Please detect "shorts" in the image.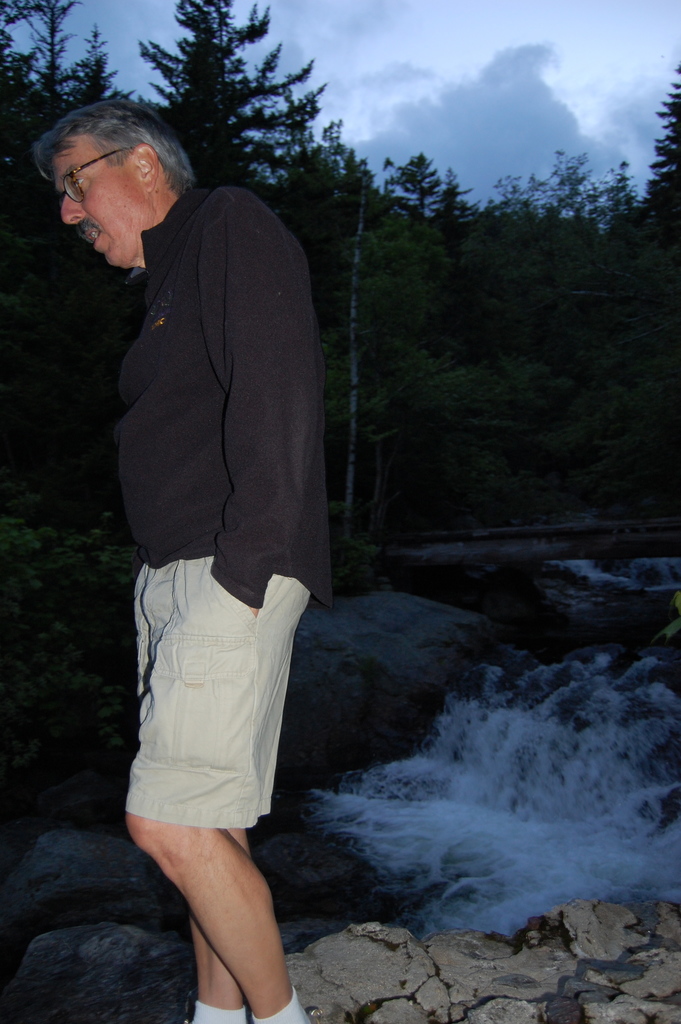
<box>108,572,313,897</box>.
